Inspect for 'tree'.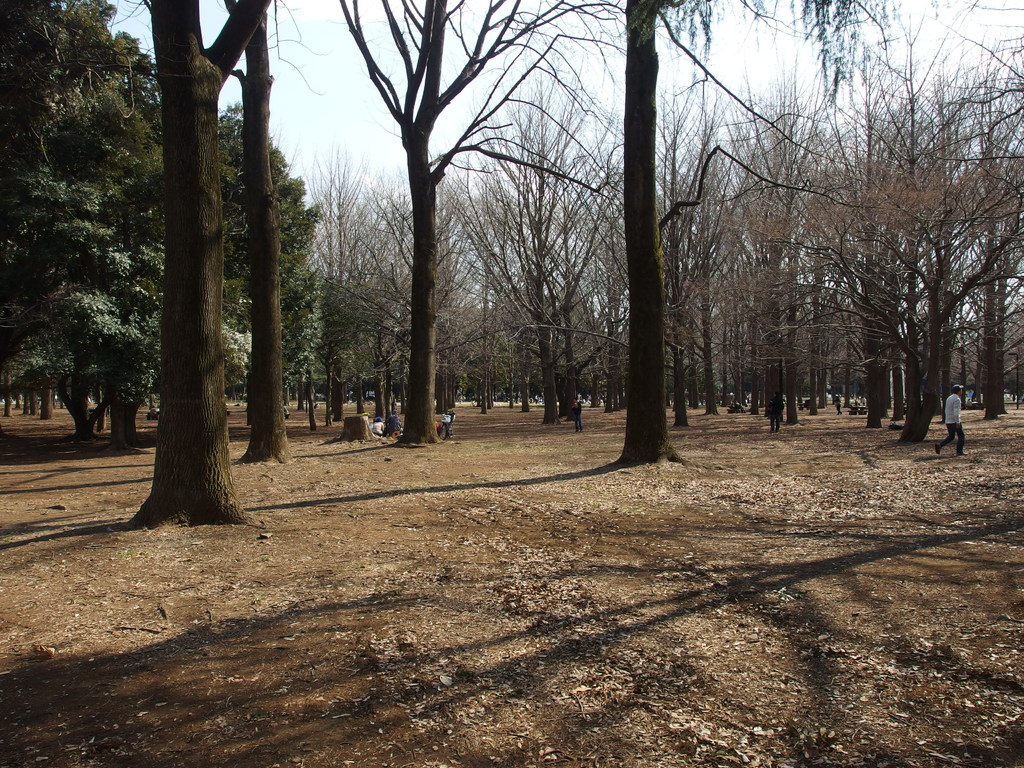
Inspection: box(441, 90, 609, 437).
